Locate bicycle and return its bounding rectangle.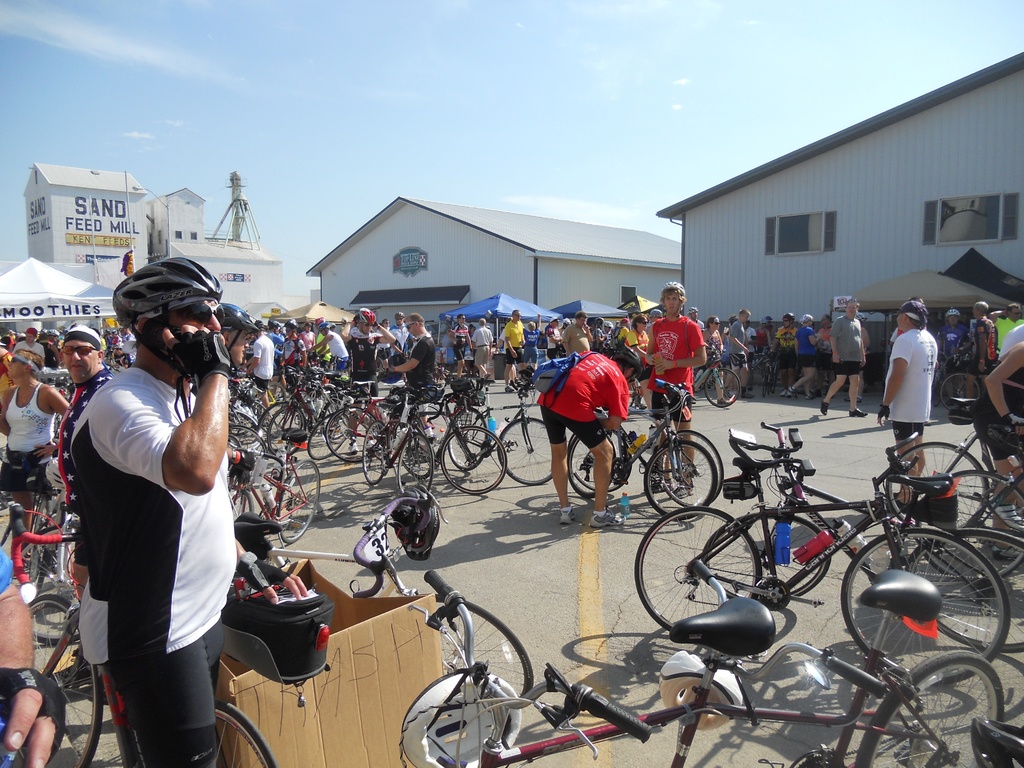
<region>600, 377, 726, 484</region>.
